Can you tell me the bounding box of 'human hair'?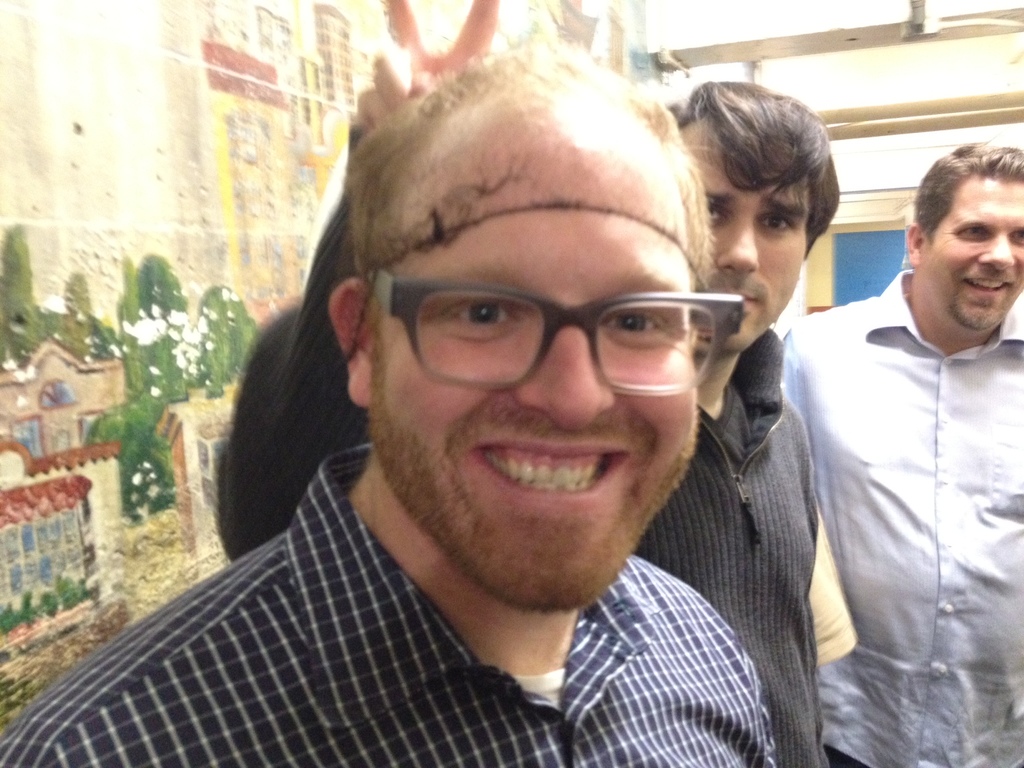
908,138,1023,246.
